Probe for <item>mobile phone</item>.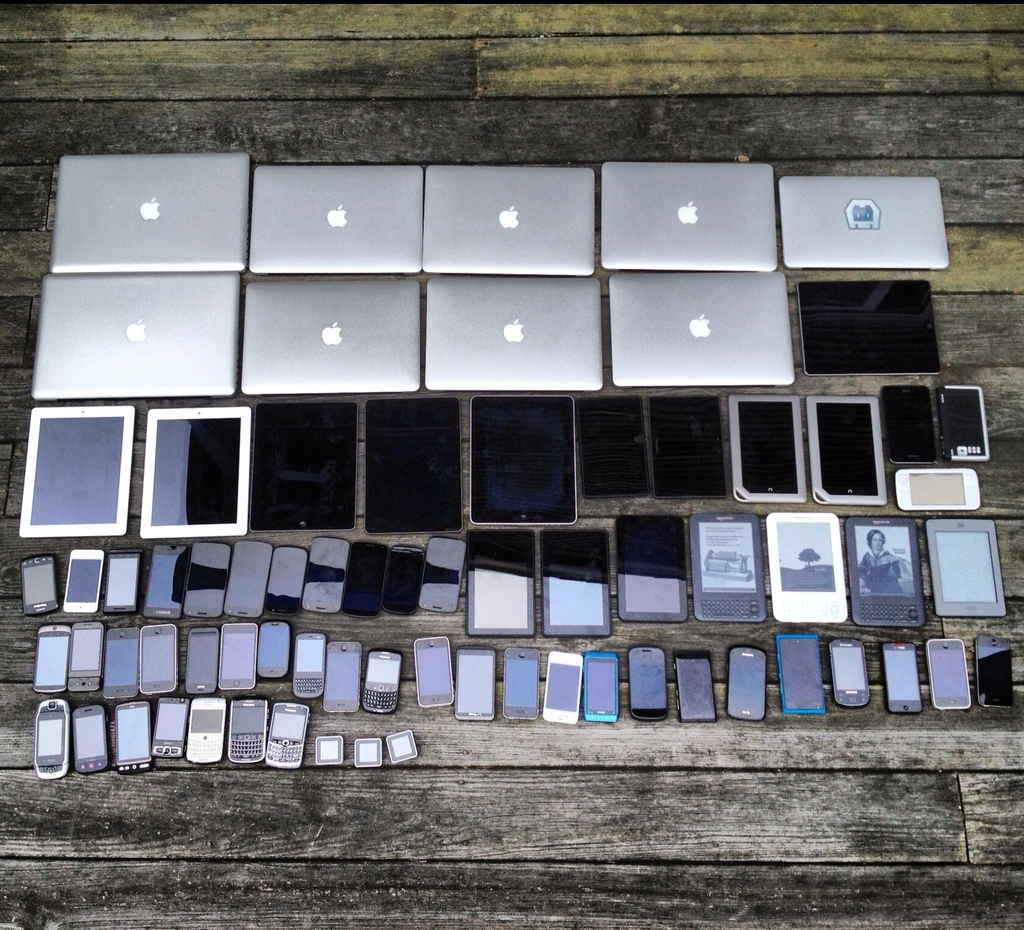
Probe result: (502,648,537,719).
